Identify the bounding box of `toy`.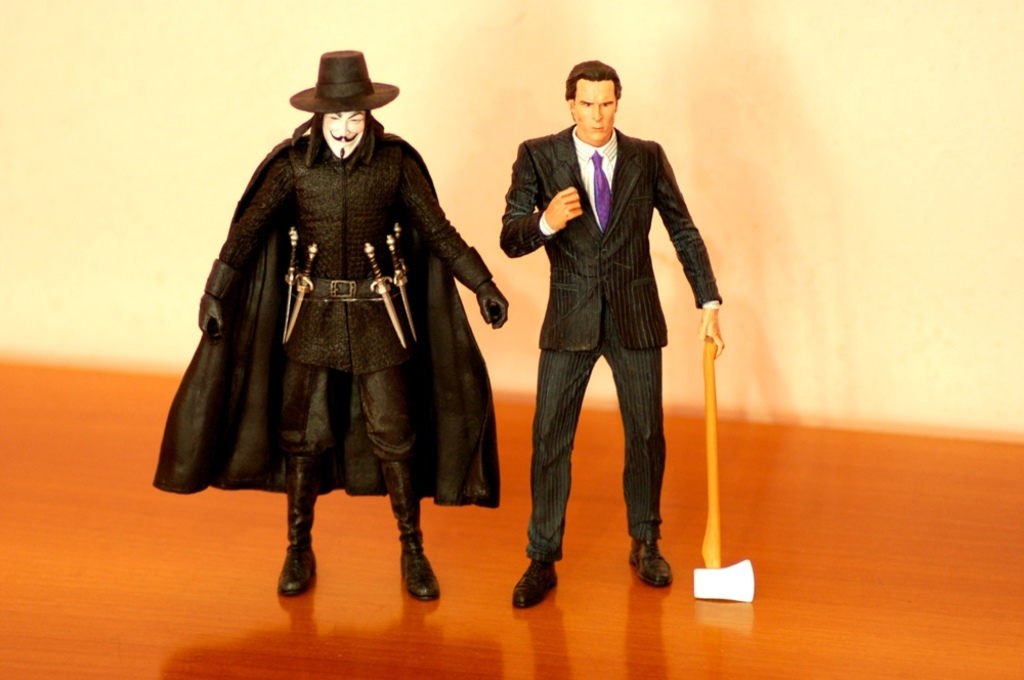
(x1=174, y1=48, x2=523, y2=607).
